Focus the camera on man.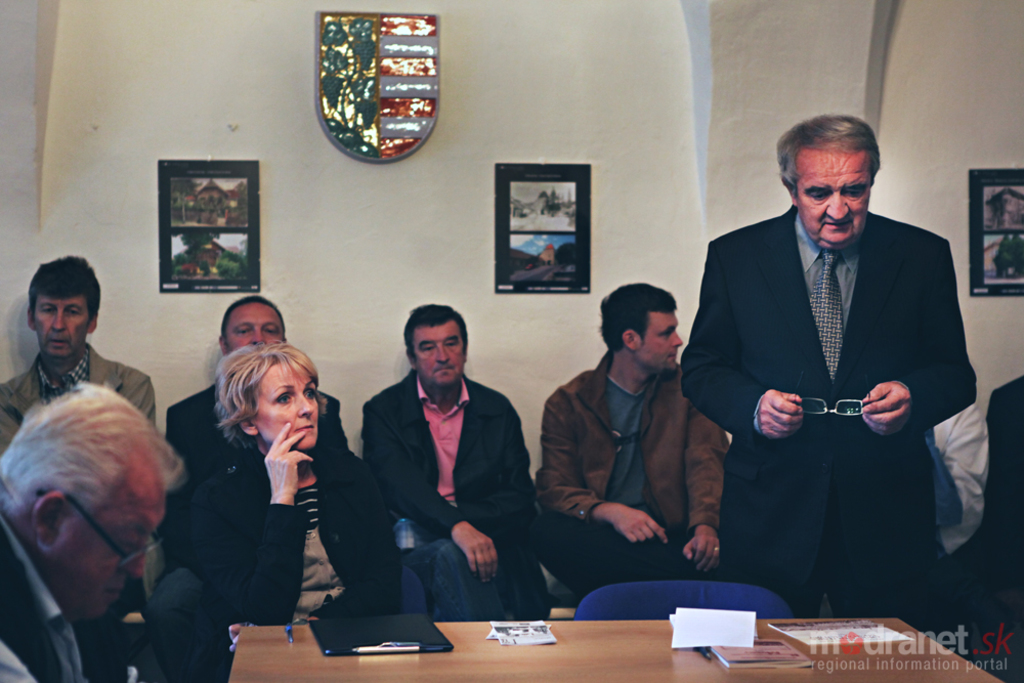
Focus region: 536:279:727:598.
